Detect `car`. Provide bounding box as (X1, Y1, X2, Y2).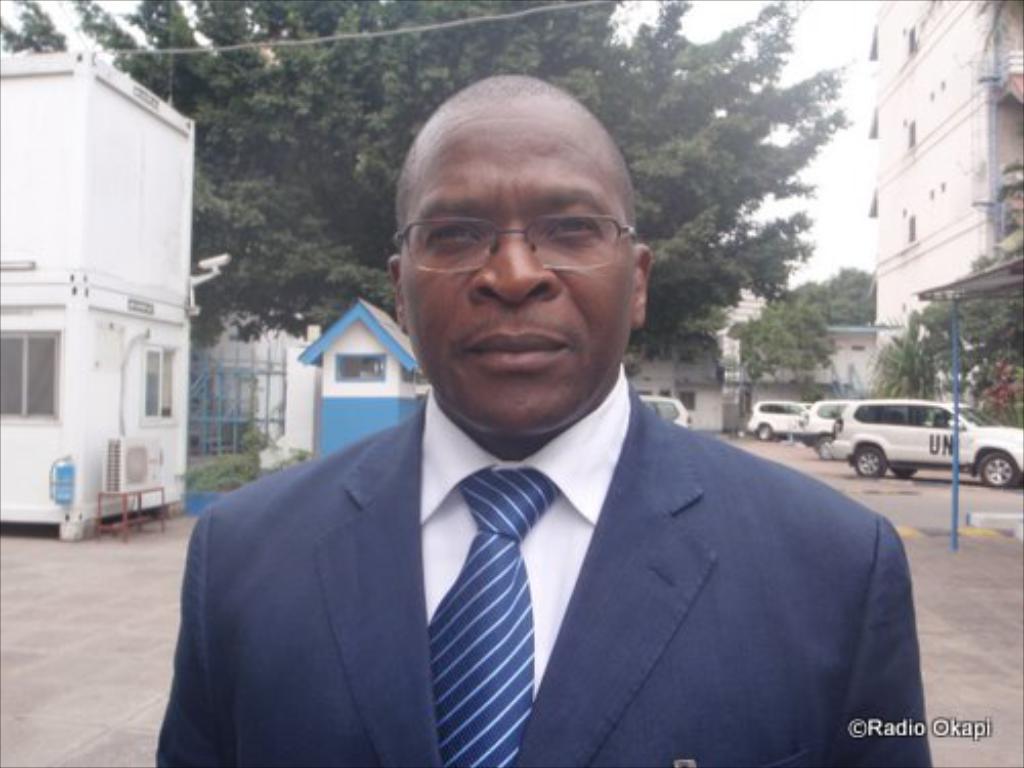
(821, 403, 1022, 485).
